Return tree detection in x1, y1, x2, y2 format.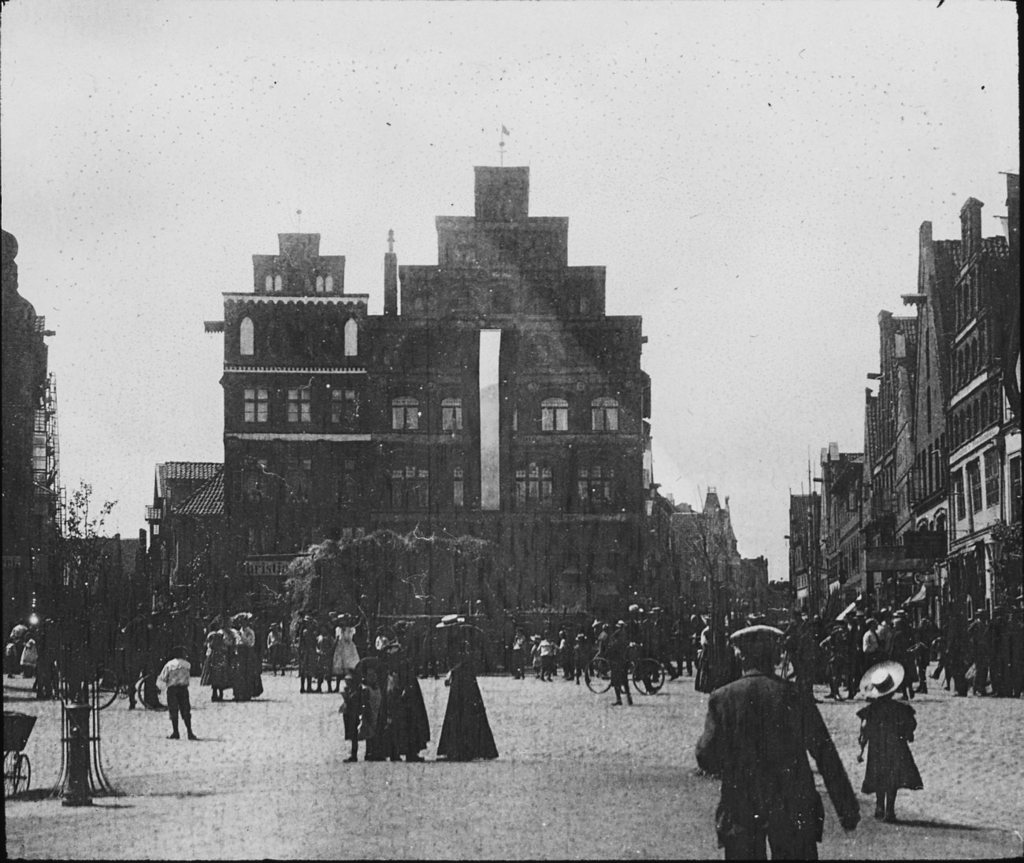
771, 580, 793, 598.
